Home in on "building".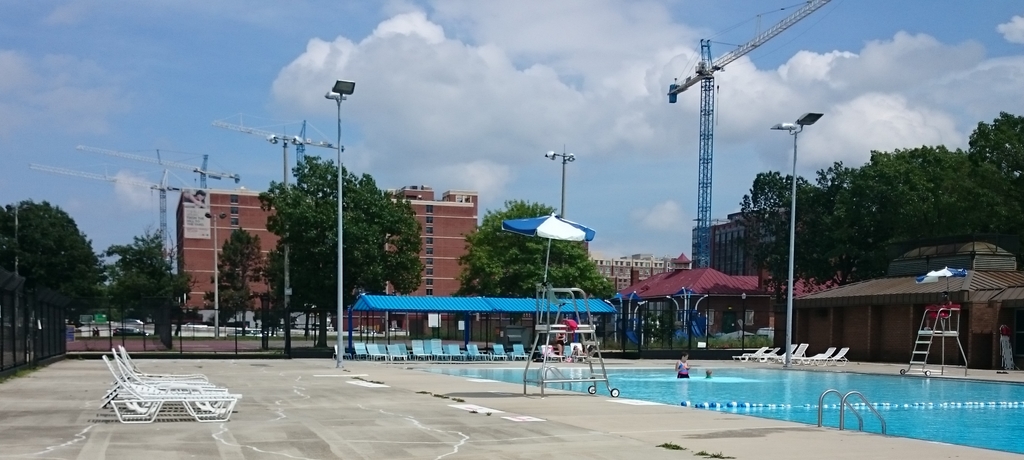
Homed in at BBox(173, 188, 288, 333).
